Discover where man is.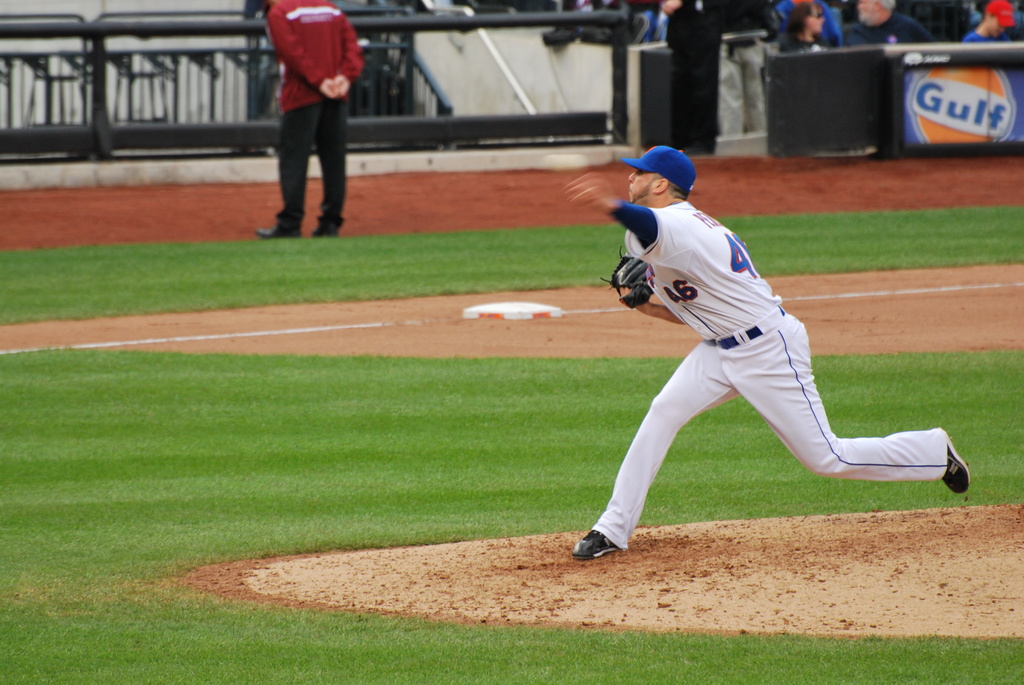
Discovered at detection(252, 4, 358, 233).
